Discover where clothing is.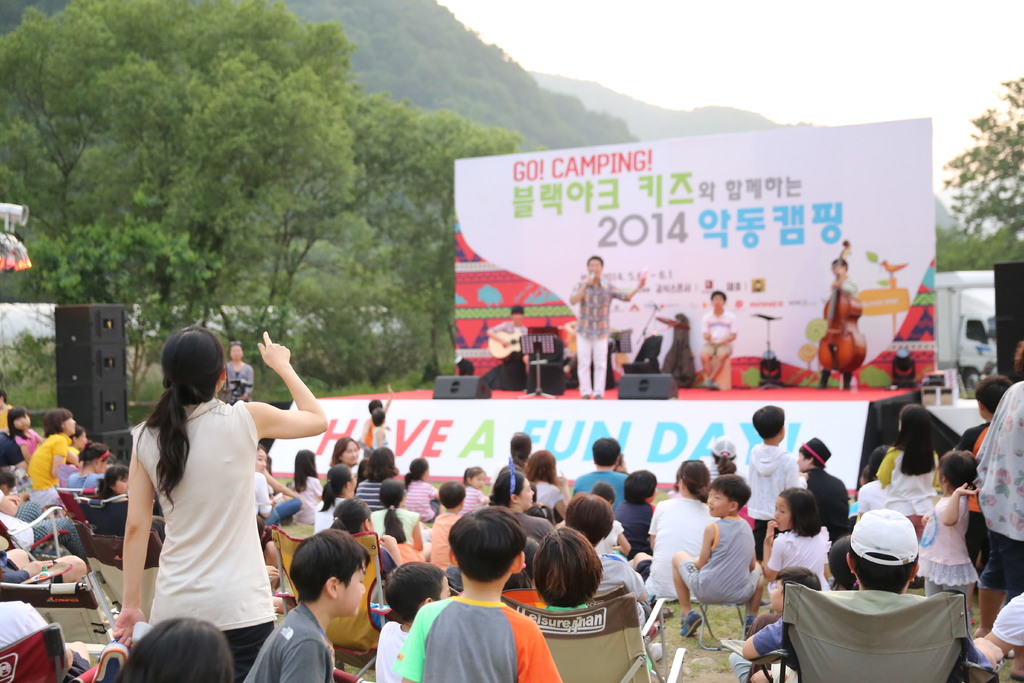
Discovered at crop(379, 510, 419, 549).
